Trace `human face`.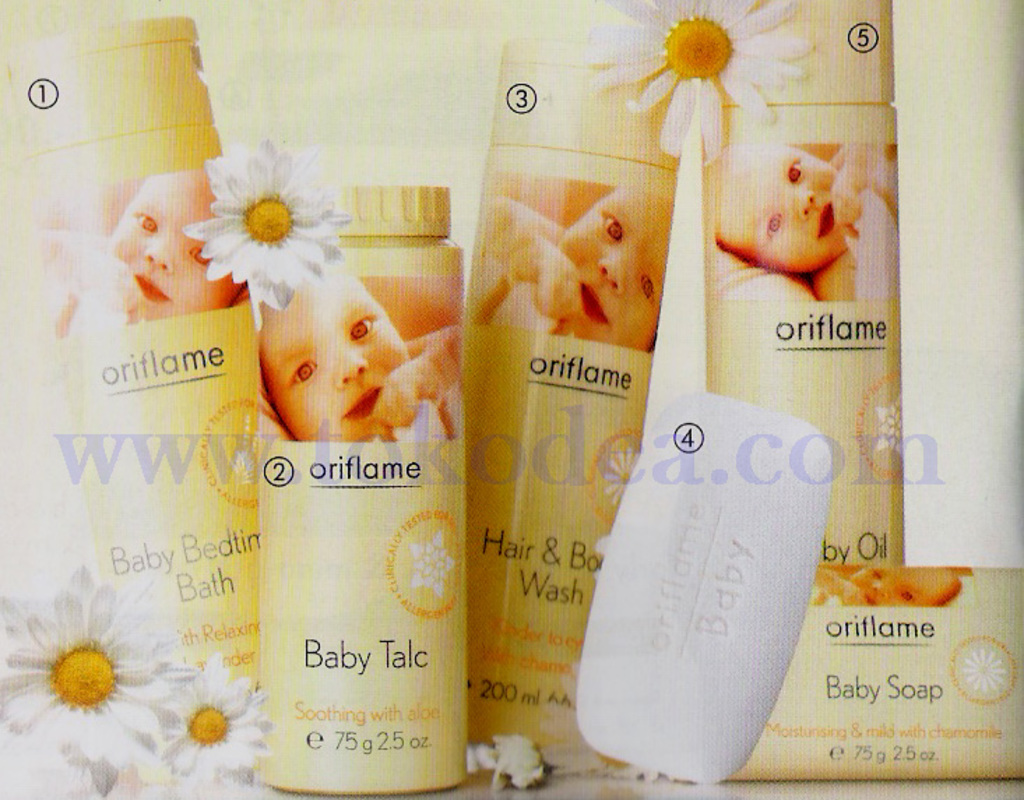
Traced to bbox=(560, 191, 668, 348).
